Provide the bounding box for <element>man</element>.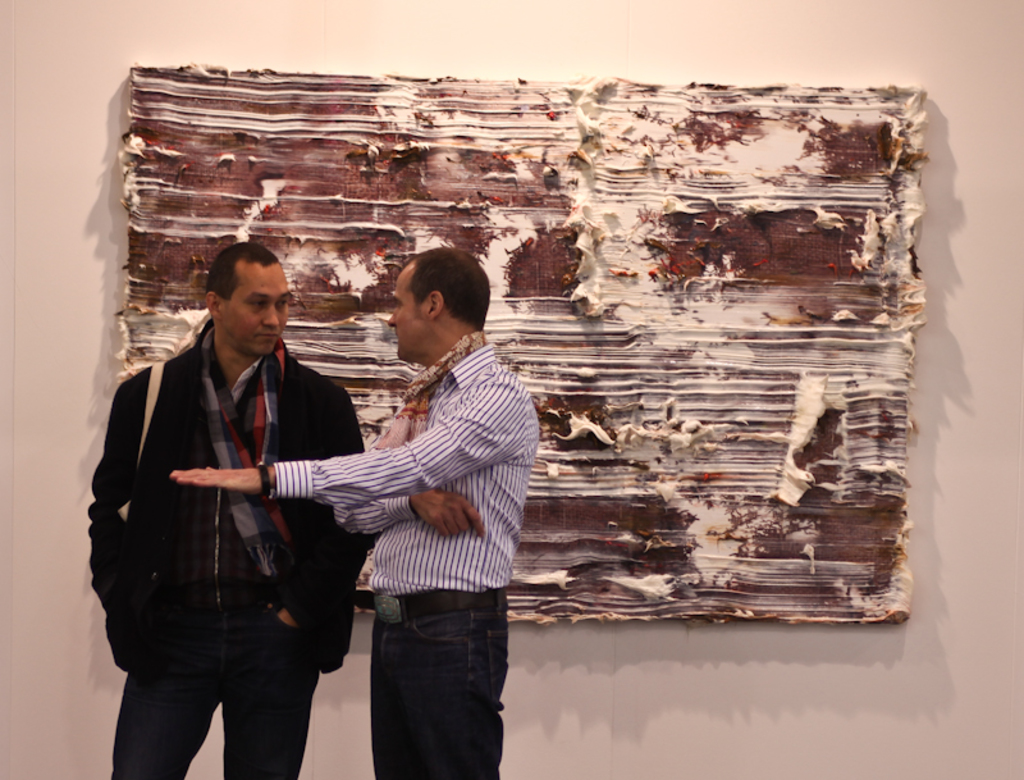
bbox=[161, 248, 541, 779].
